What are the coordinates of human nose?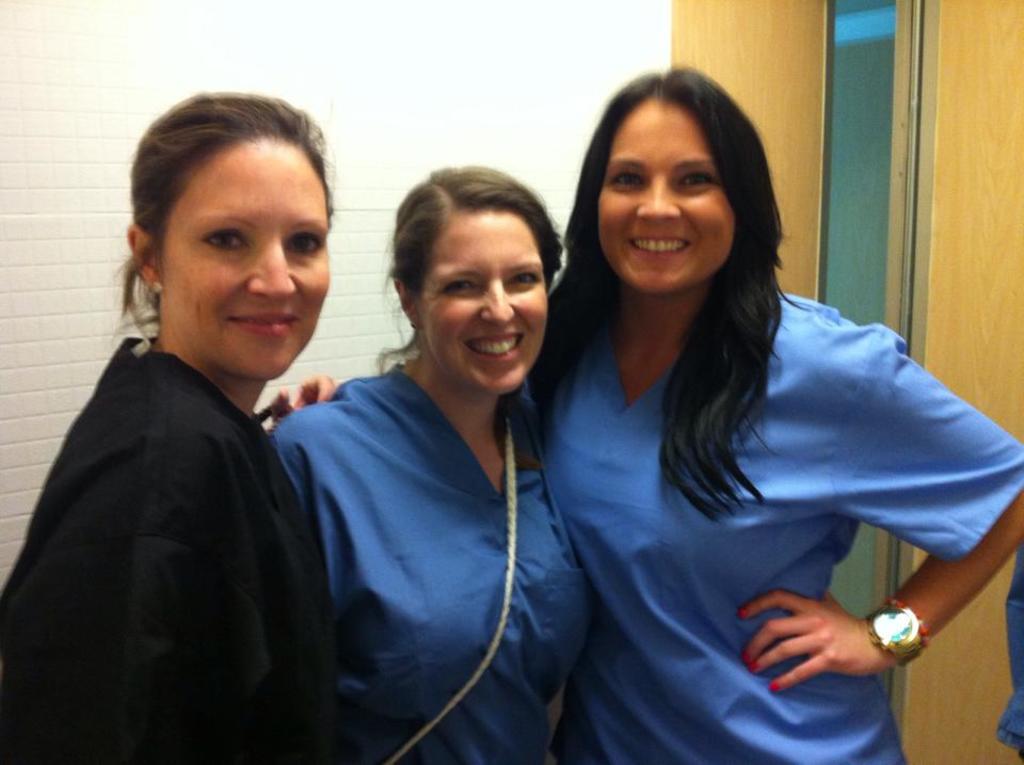
x1=633, y1=172, x2=679, y2=227.
